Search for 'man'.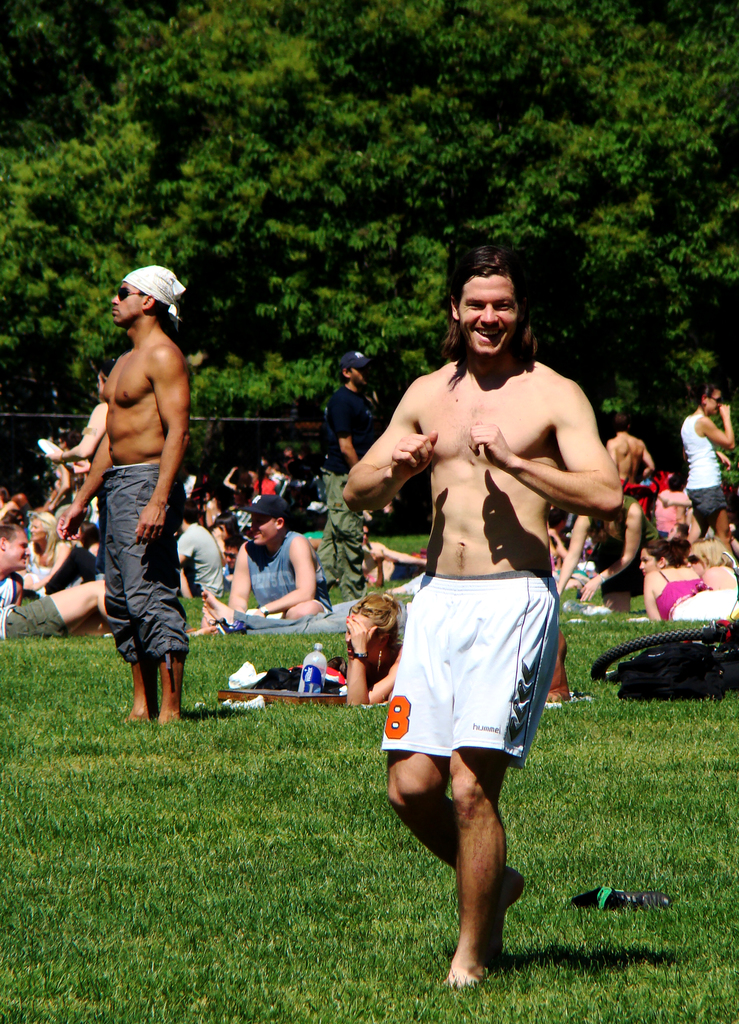
Found at (x1=0, y1=516, x2=32, y2=617).
